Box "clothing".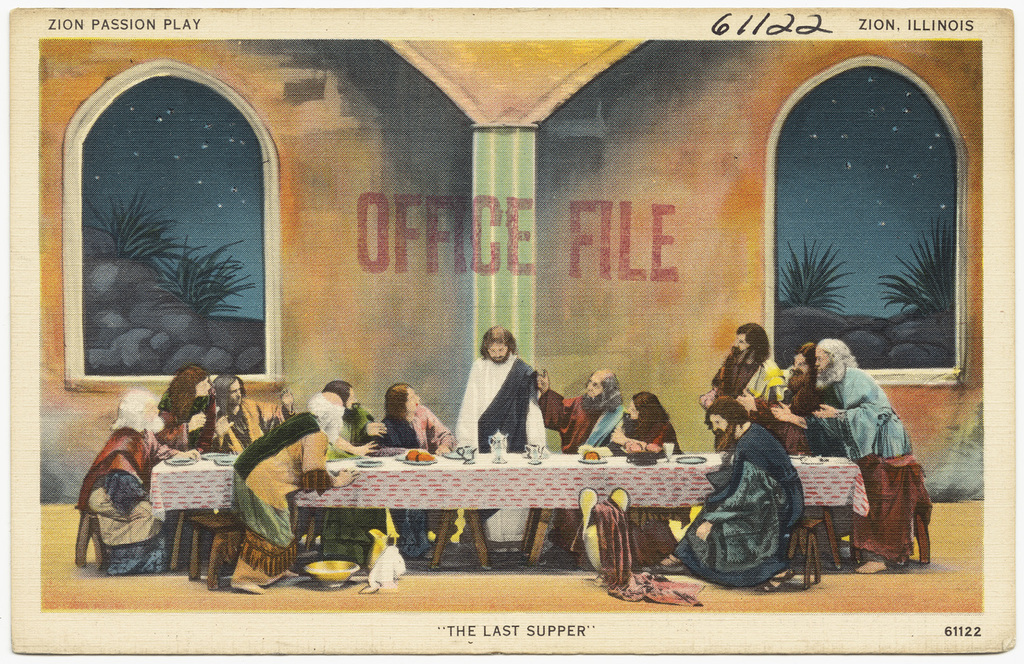
(left=701, top=356, right=800, bottom=447).
